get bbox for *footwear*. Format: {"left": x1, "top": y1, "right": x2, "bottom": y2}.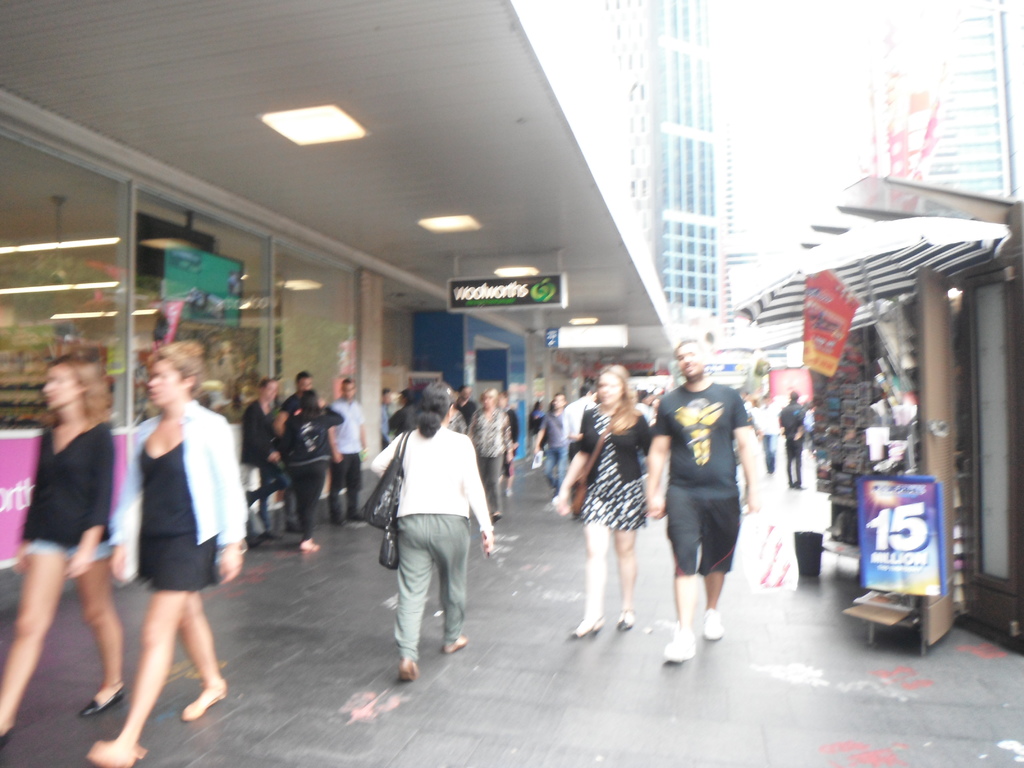
{"left": 614, "top": 609, "right": 637, "bottom": 634}.
